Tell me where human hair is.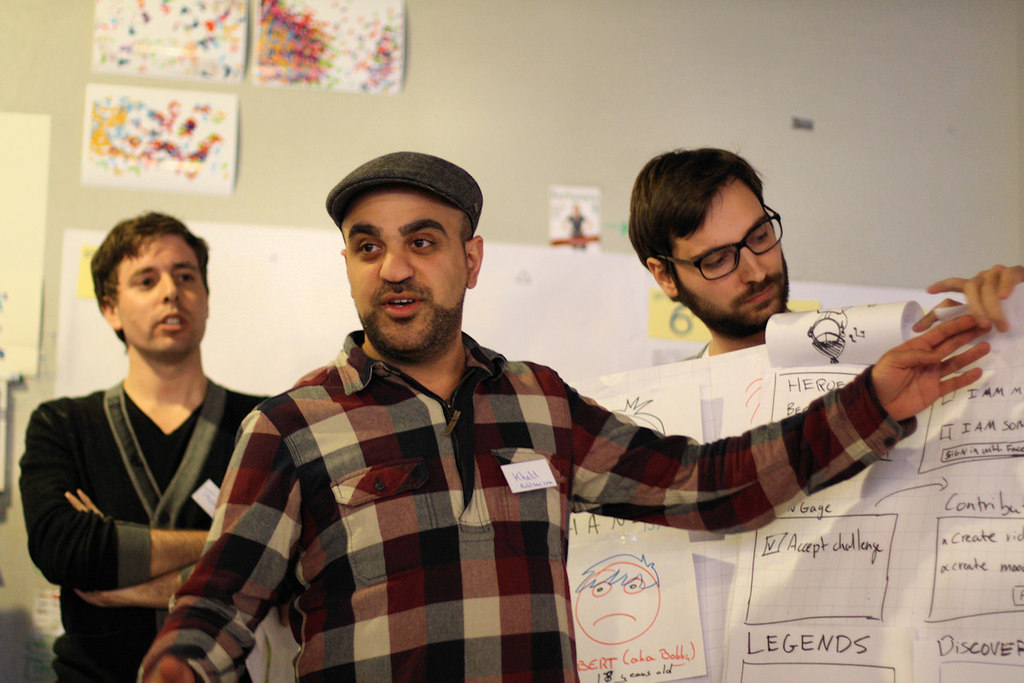
human hair is at l=626, t=149, r=796, b=301.
